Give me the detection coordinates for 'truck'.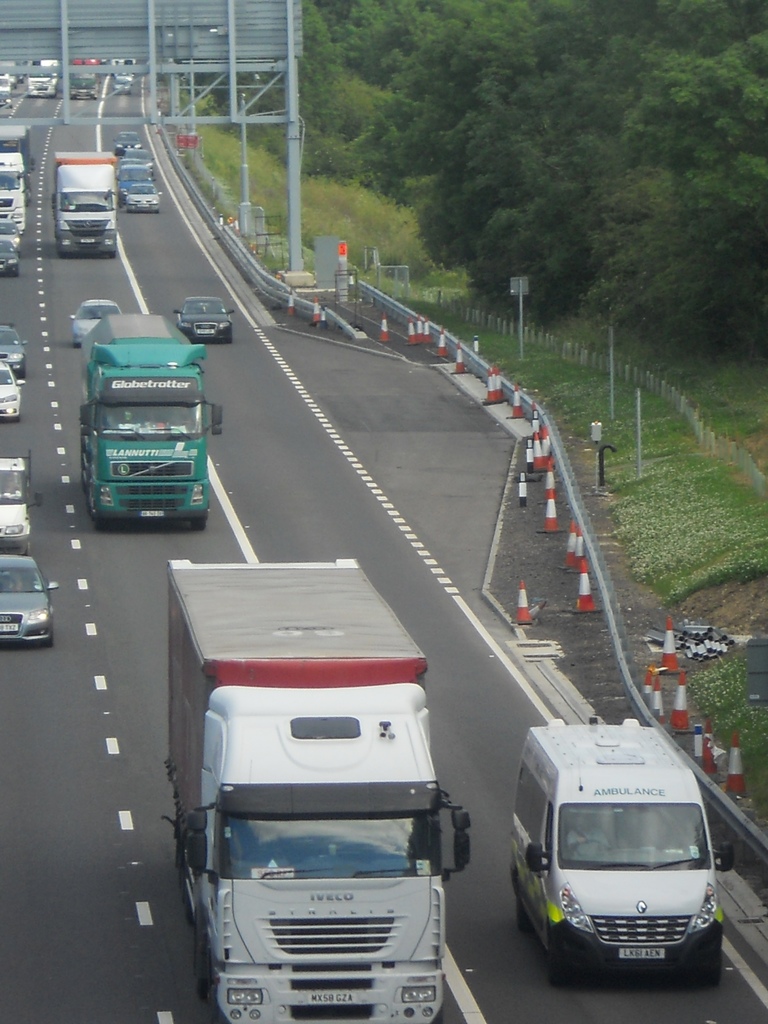
[68,302,226,548].
